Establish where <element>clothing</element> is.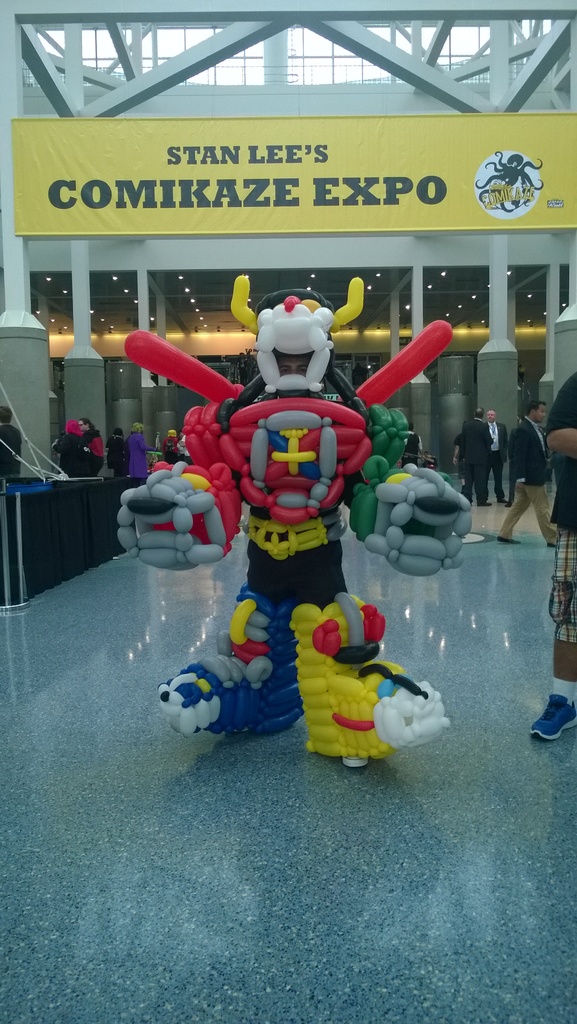
Established at l=122, t=429, r=153, b=494.
